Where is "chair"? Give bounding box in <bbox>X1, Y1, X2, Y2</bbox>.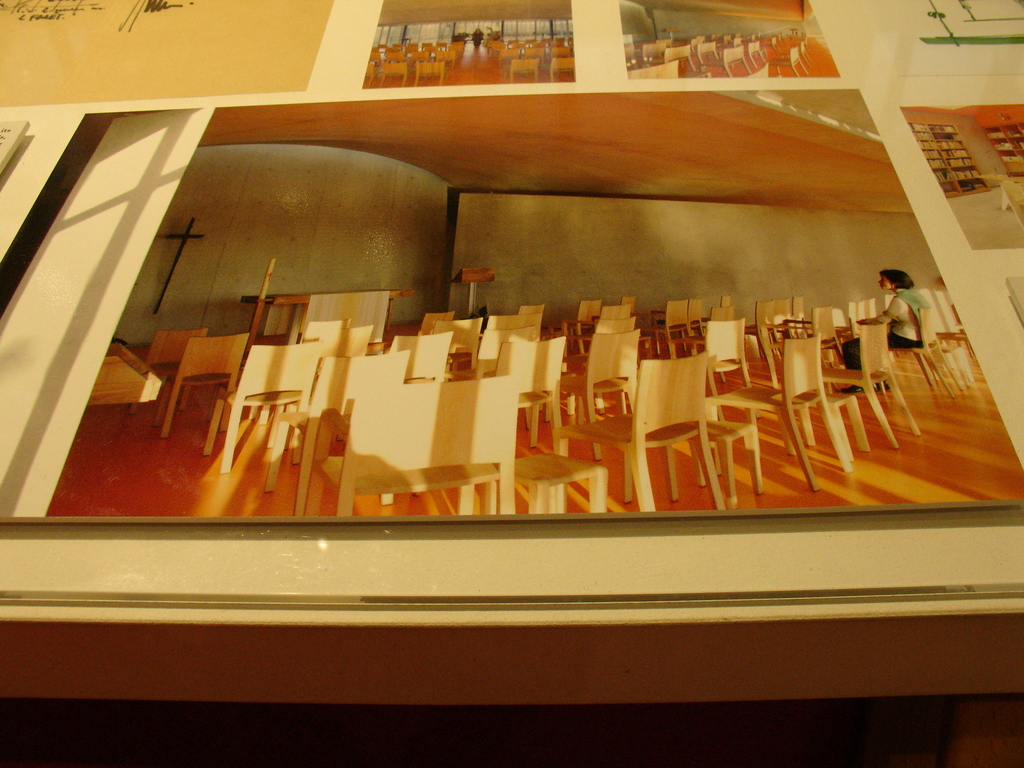
<bbox>562, 328, 636, 460</bbox>.
